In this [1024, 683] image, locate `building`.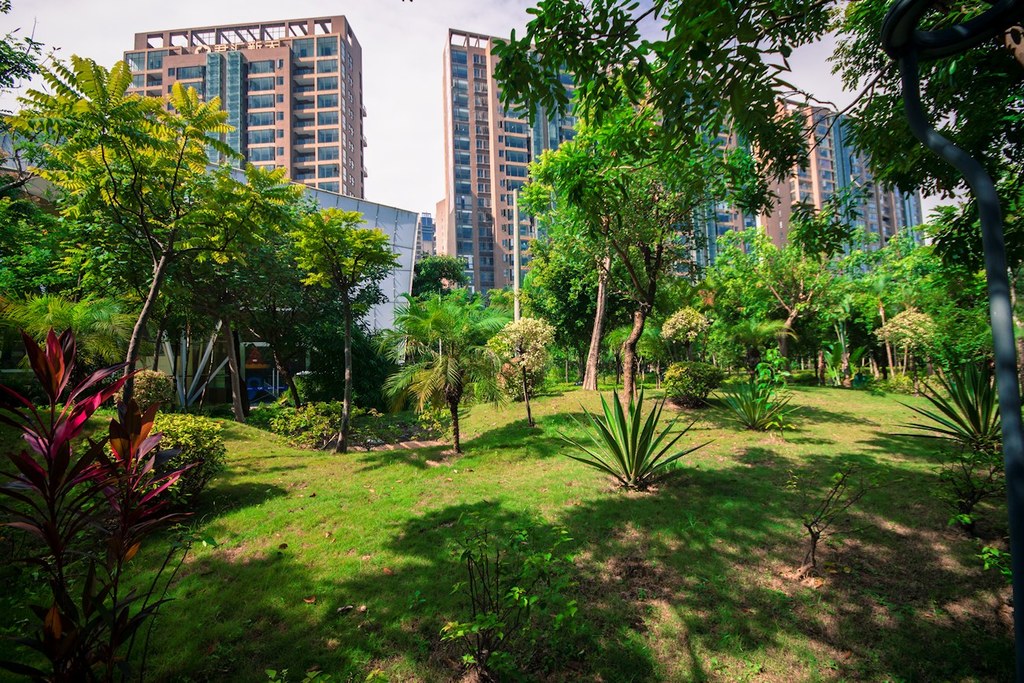
Bounding box: [left=438, top=30, right=925, bottom=305].
